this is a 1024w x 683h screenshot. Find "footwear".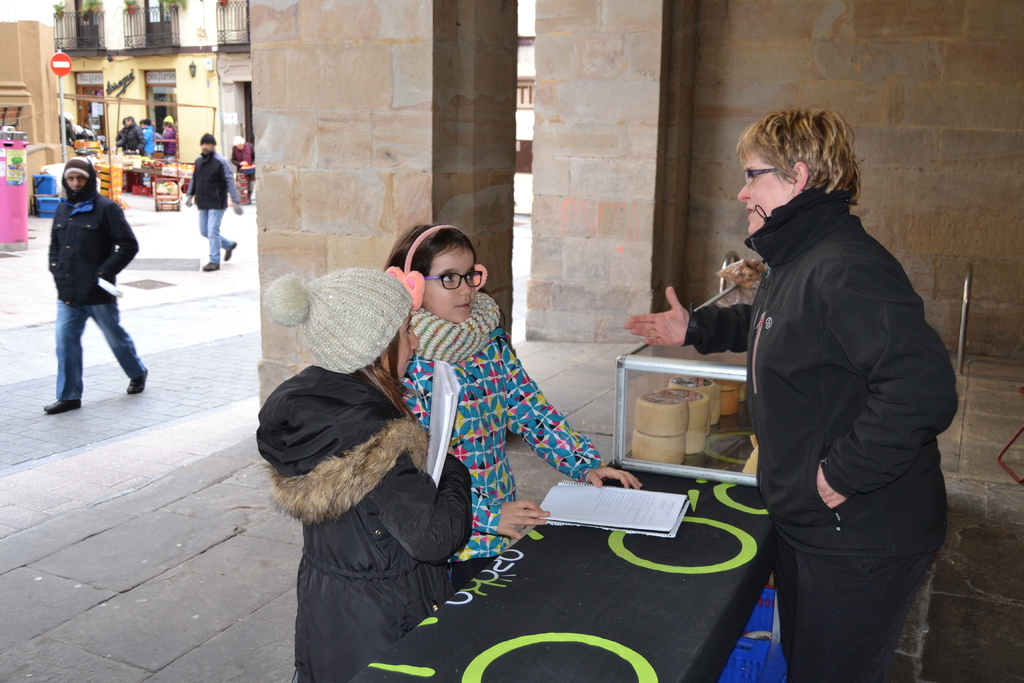
Bounding box: (227, 239, 237, 264).
